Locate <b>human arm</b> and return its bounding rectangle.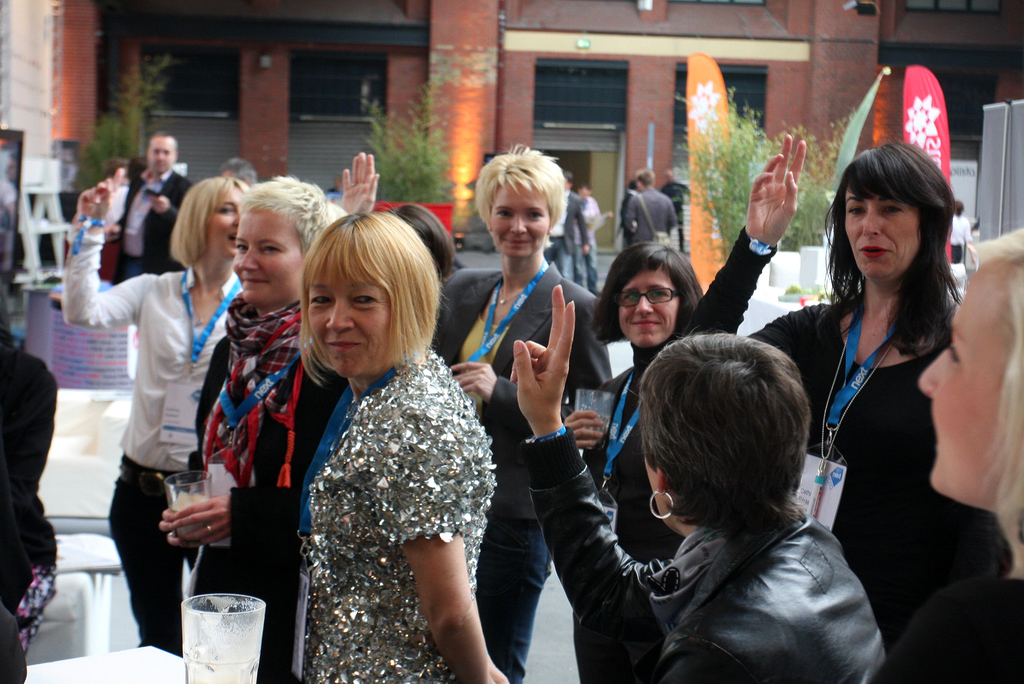
<region>446, 360, 620, 429</region>.
